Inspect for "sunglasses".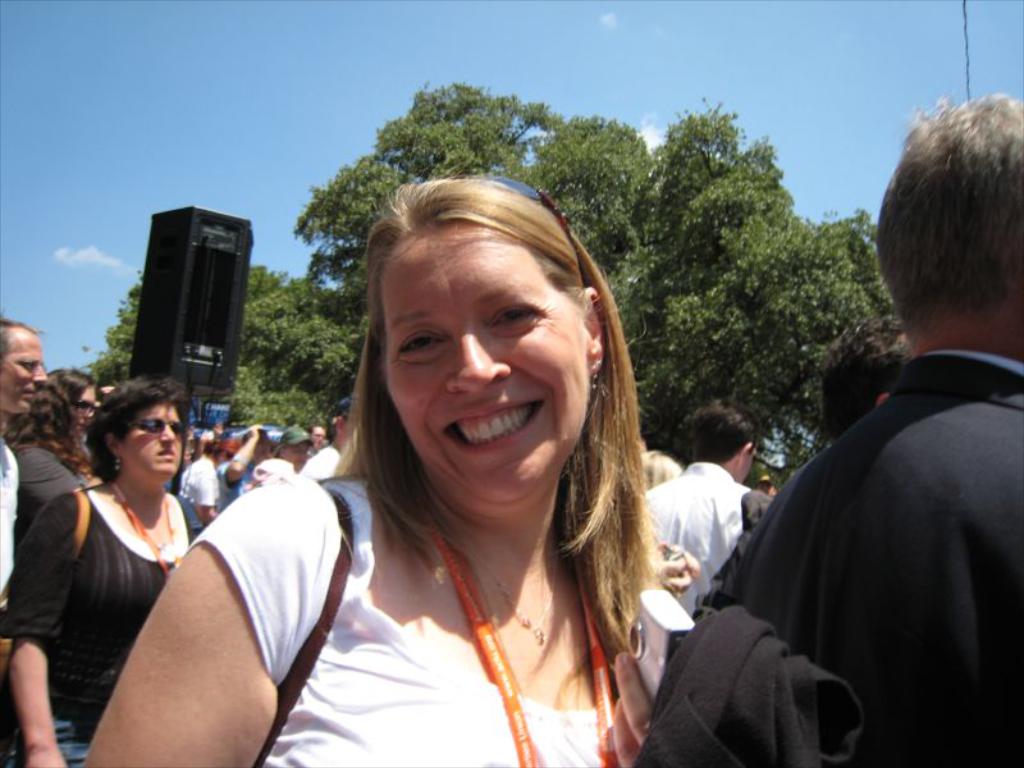
Inspection: <box>119,419,192,436</box>.
